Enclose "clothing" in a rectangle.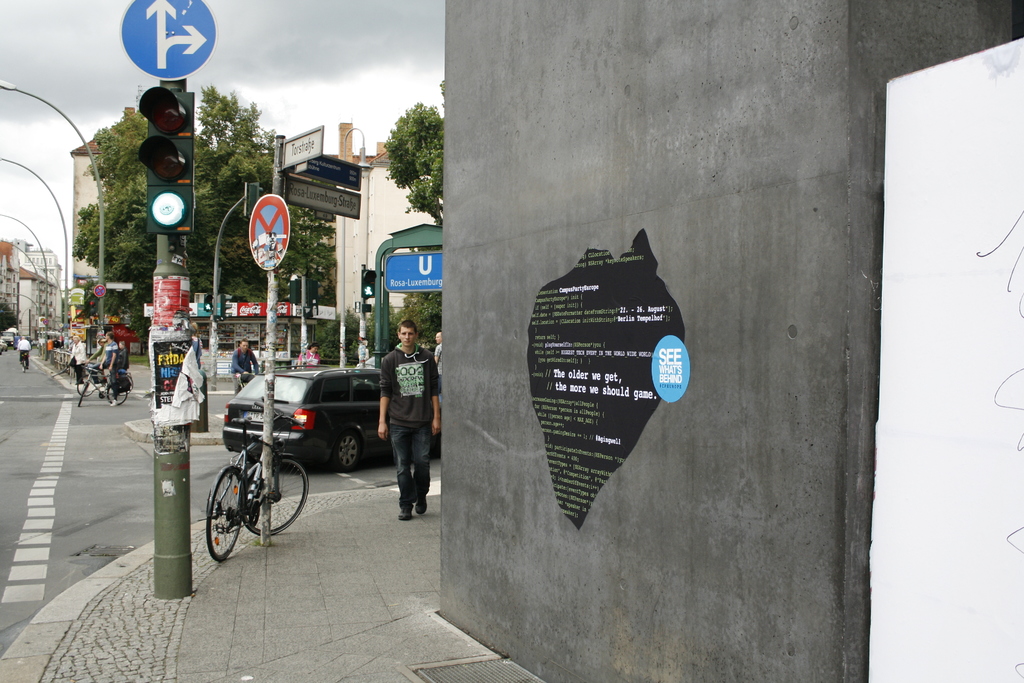
region(382, 341, 442, 507).
